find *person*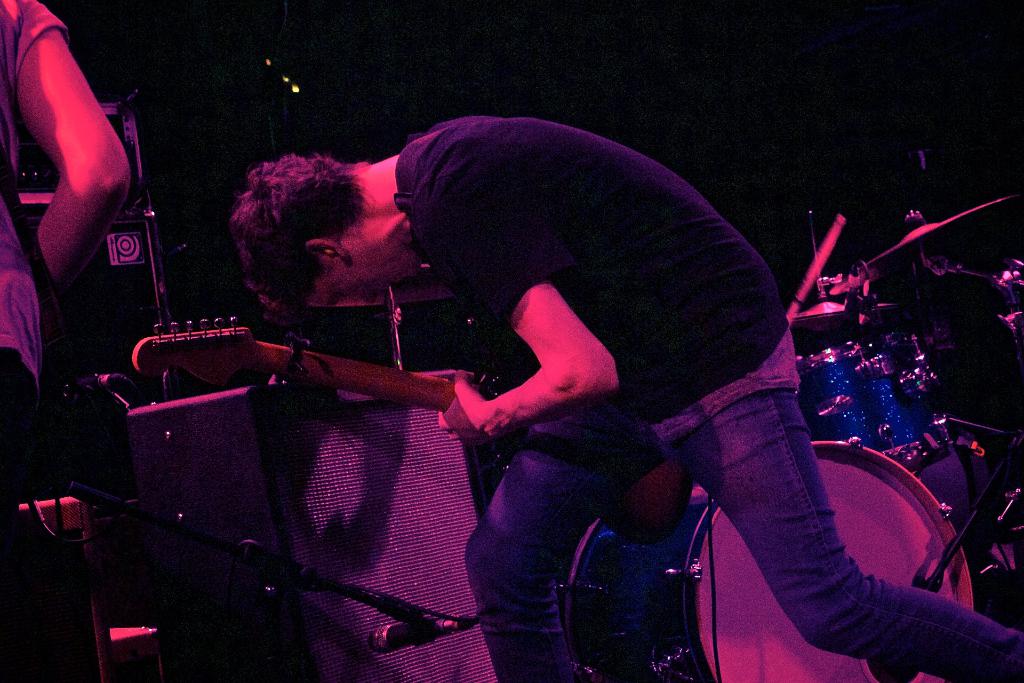
[left=0, top=0, right=132, bottom=682]
